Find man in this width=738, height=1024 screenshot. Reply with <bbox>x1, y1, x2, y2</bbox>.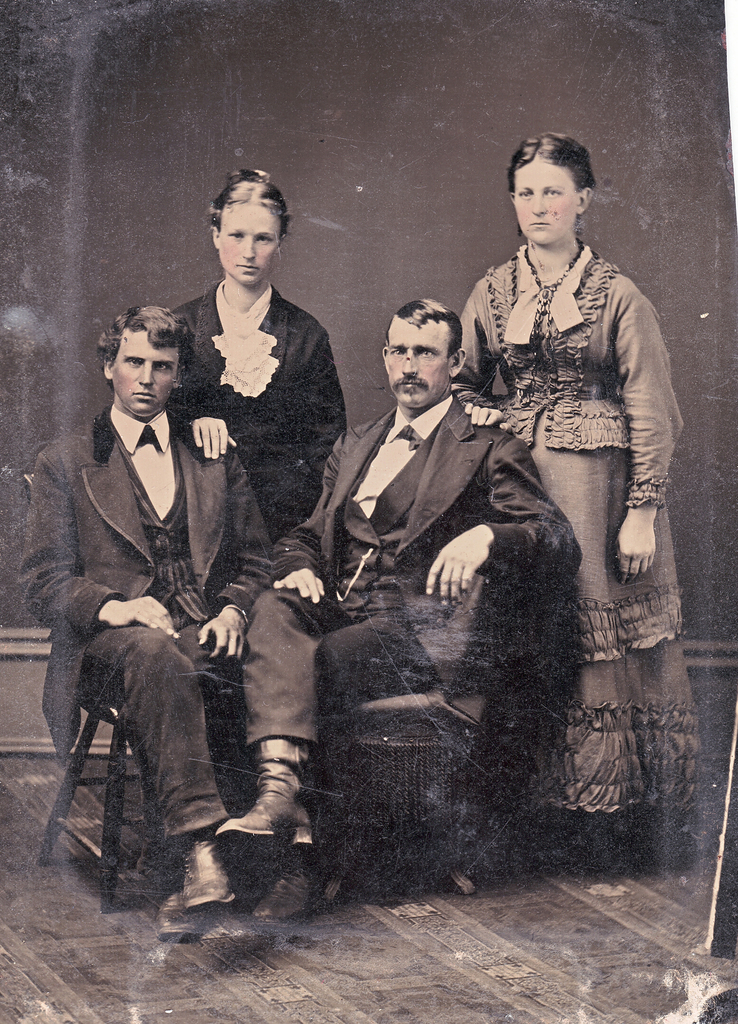
<bbox>213, 298, 581, 921</bbox>.
